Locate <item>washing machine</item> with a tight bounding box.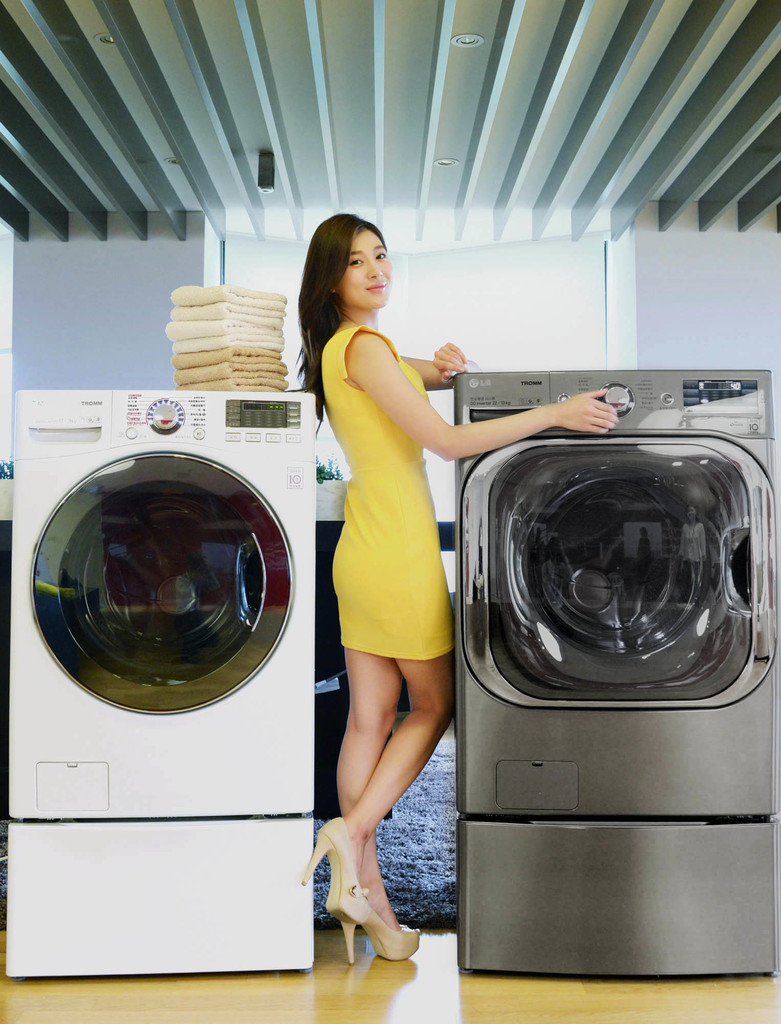
[x1=2, y1=388, x2=324, y2=982].
